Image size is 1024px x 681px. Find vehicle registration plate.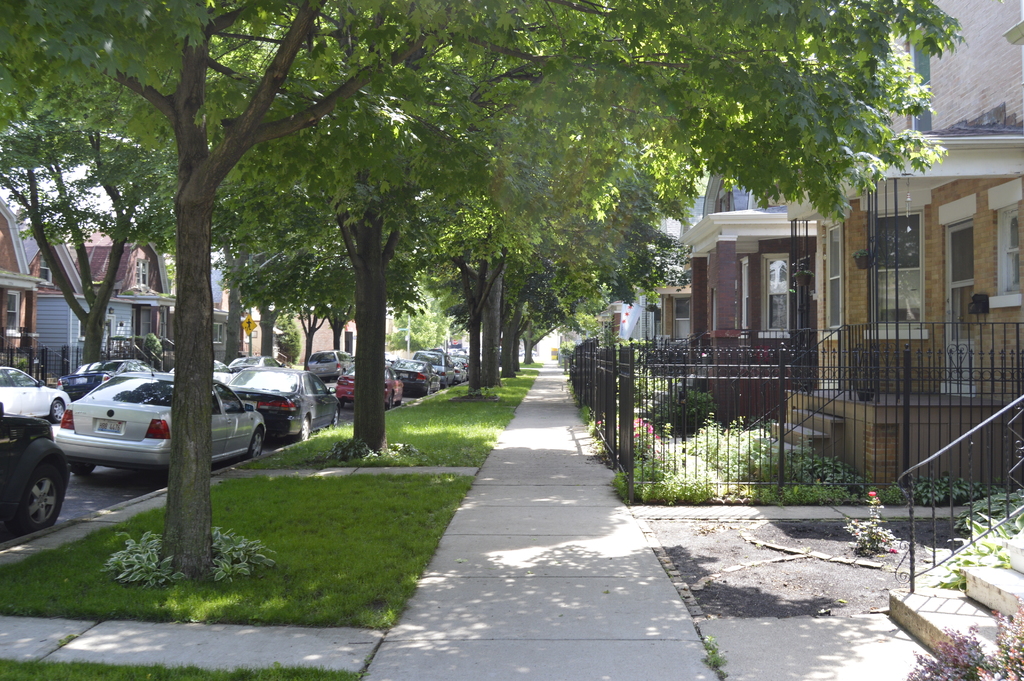
[97, 418, 123, 434].
